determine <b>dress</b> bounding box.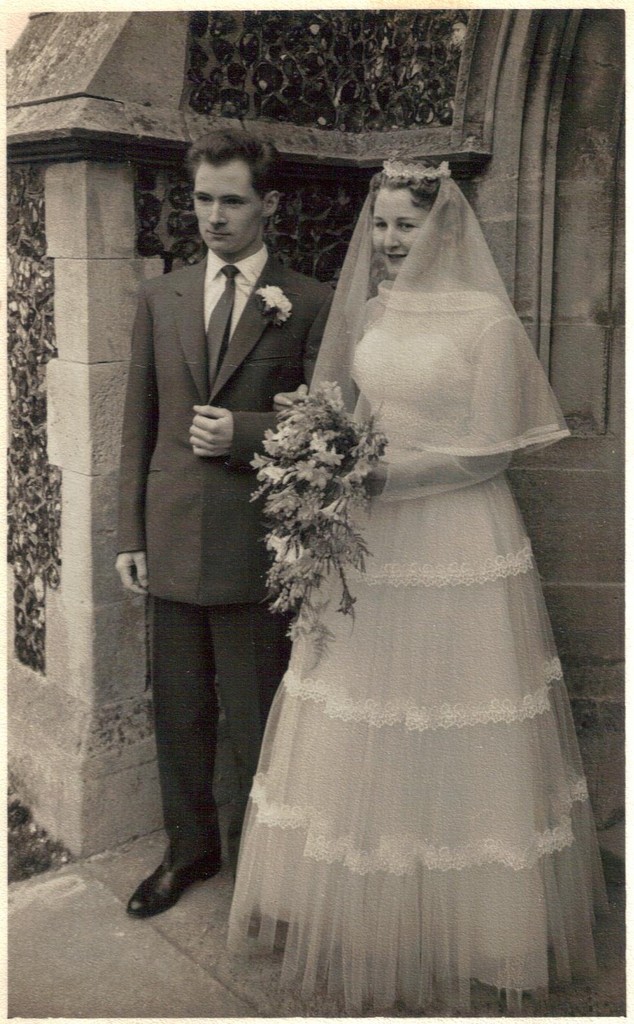
Determined: [x1=221, y1=183, x2=605, y2=1016].
